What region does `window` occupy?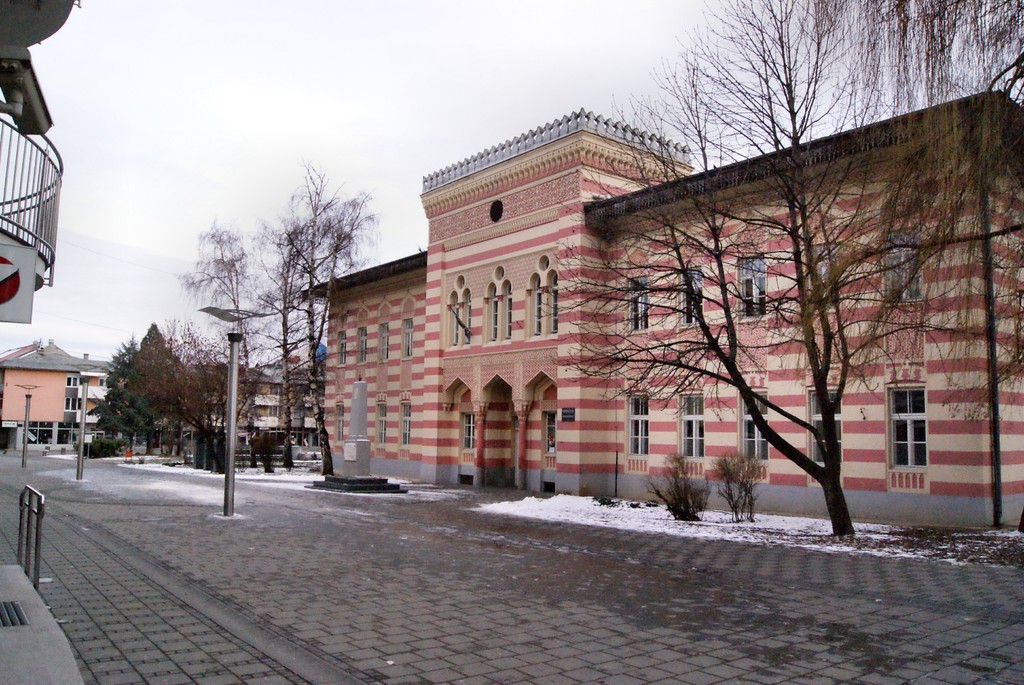
(x1=266, y1=405, x2=280, y2=414).
